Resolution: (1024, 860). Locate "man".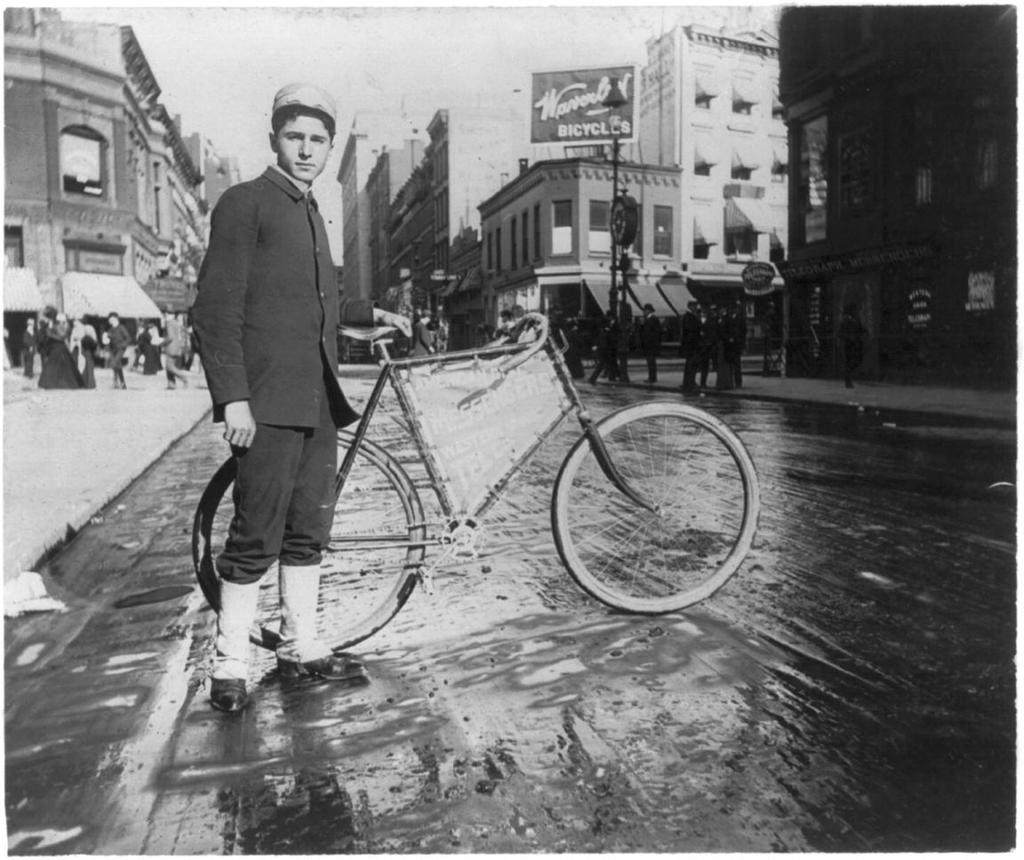
[x1=178, y1=71, x2=441, y2=752].
